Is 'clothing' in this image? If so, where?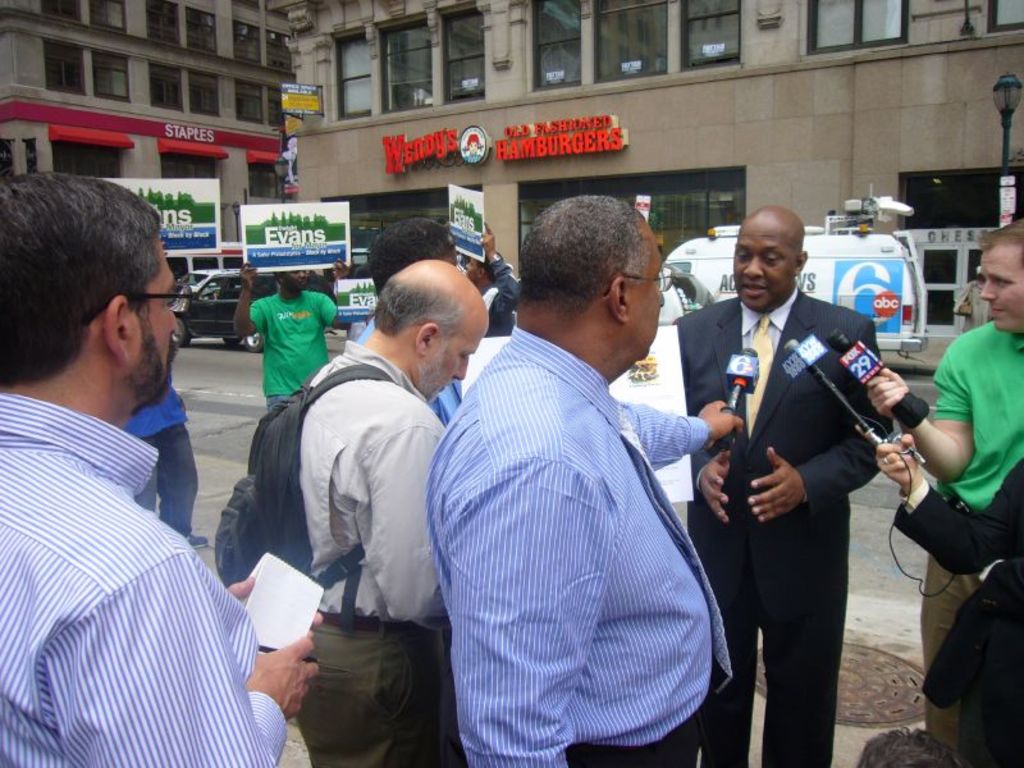
Yes, at [403,314,737,759].
